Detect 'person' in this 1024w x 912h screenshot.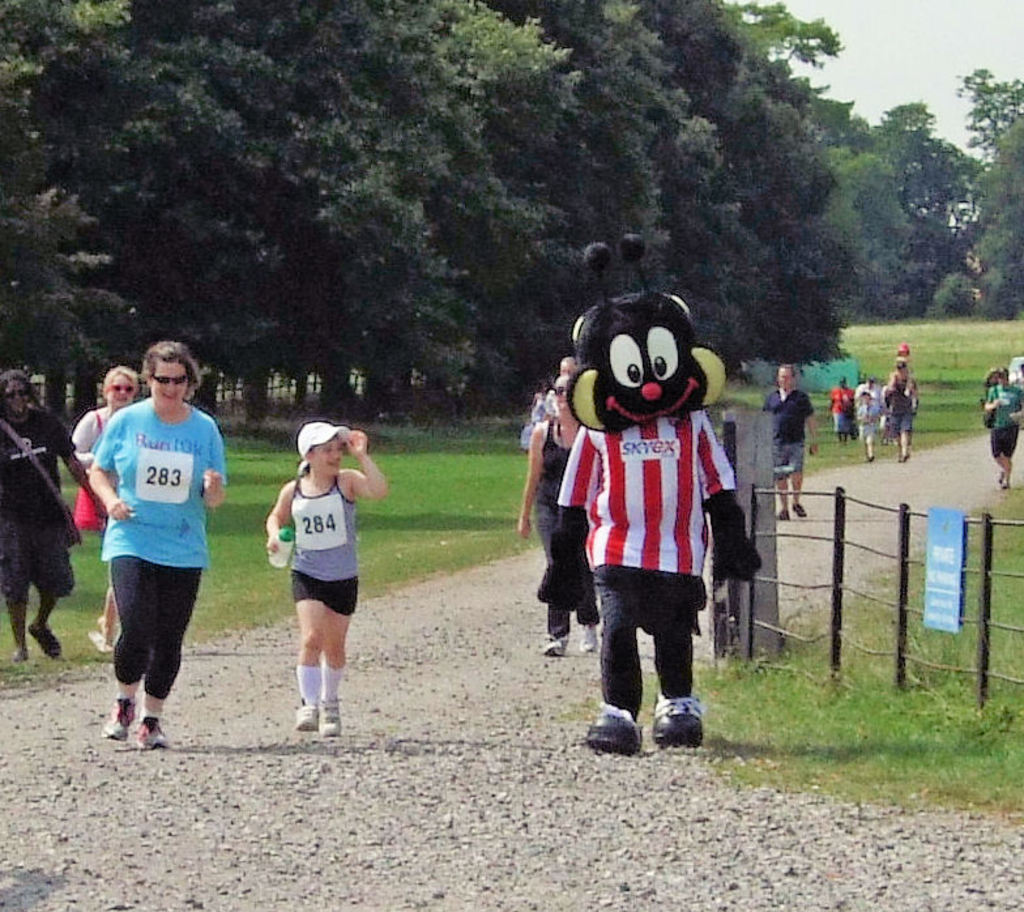
Detection: region(980, 368, 1023, 489).
